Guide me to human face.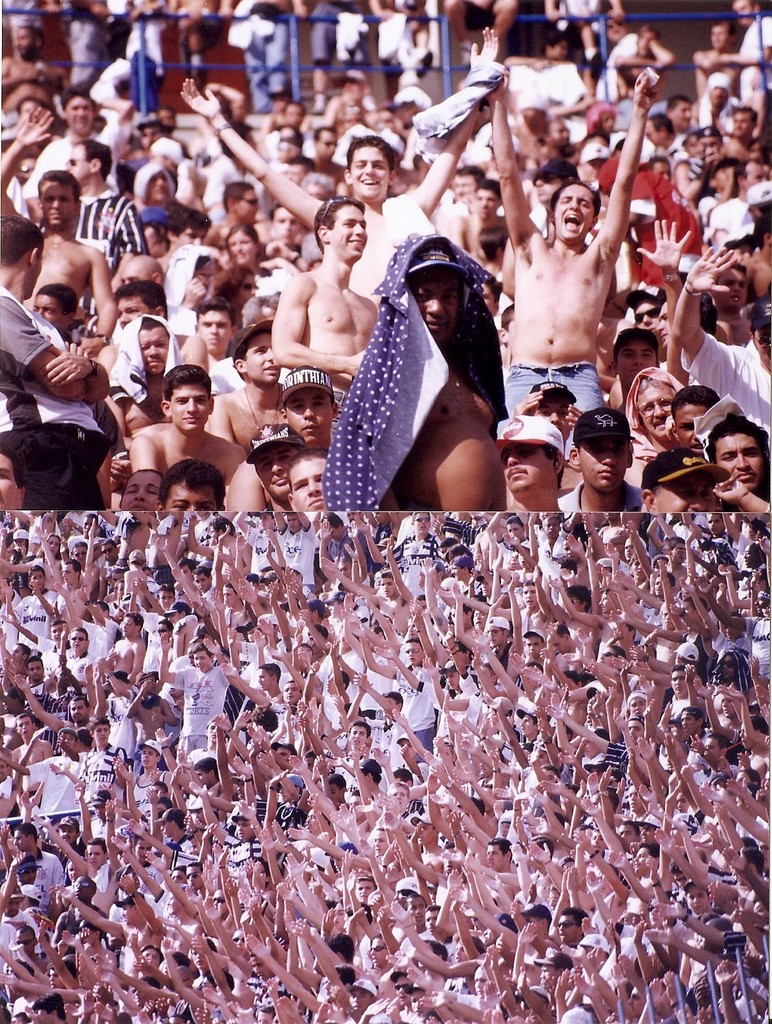
Guidance: bbox(0, 453, 25, 510).
